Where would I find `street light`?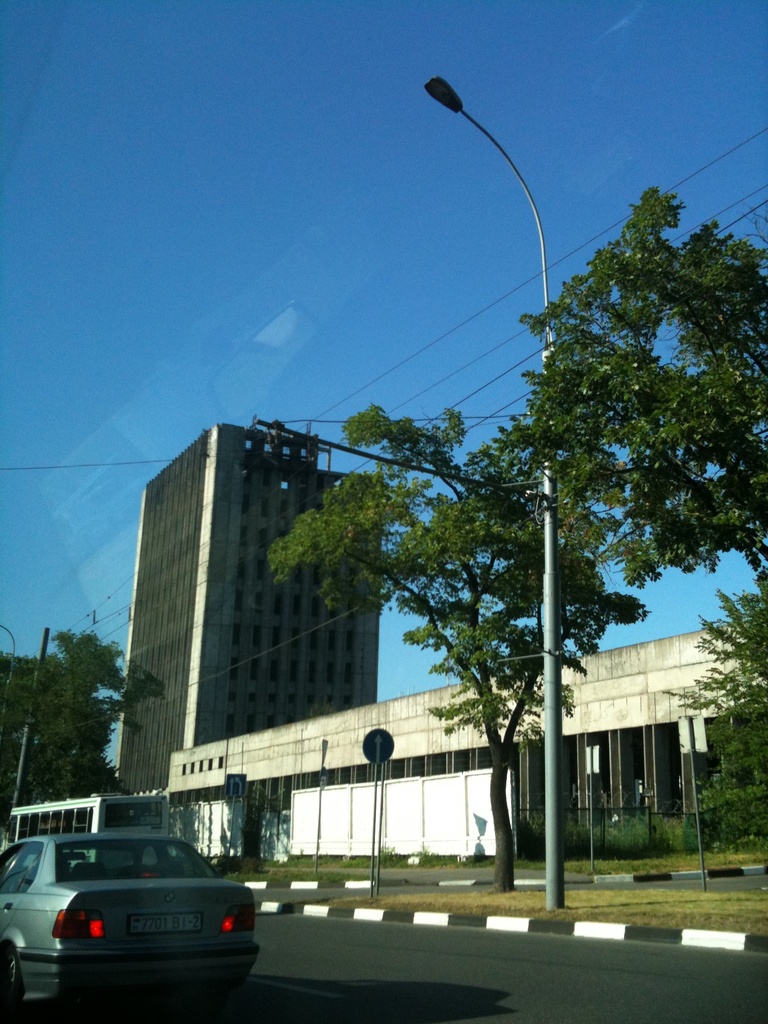
At <box>428,72,560,913</box>.
